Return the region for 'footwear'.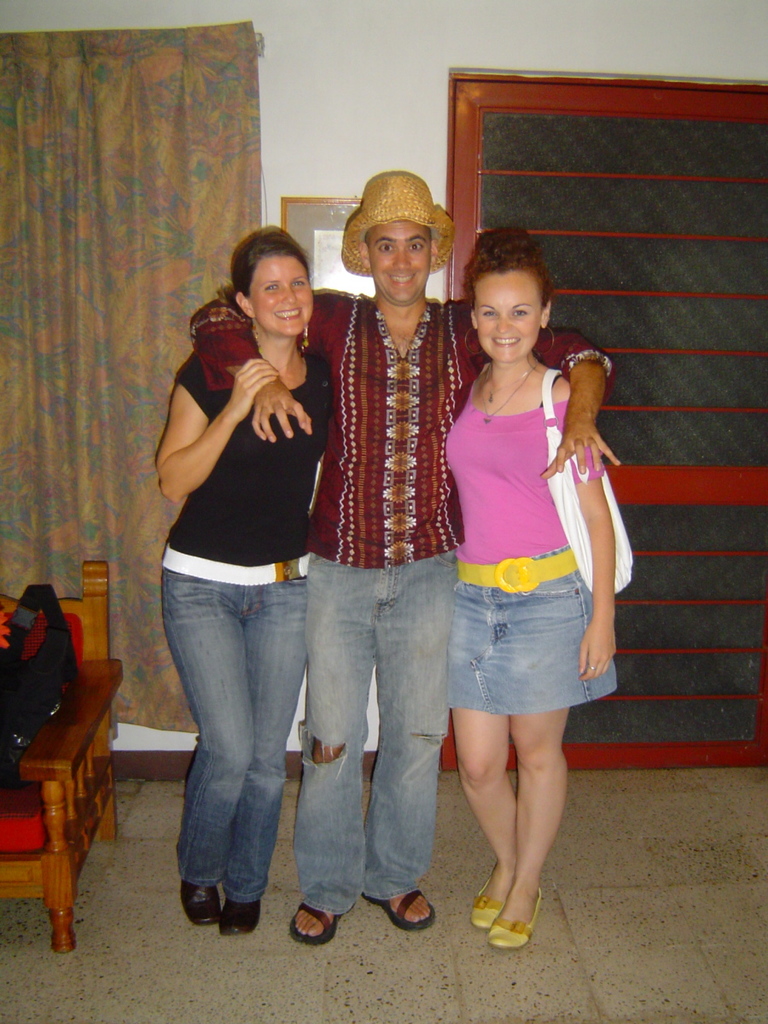
[471,874,554,947].
